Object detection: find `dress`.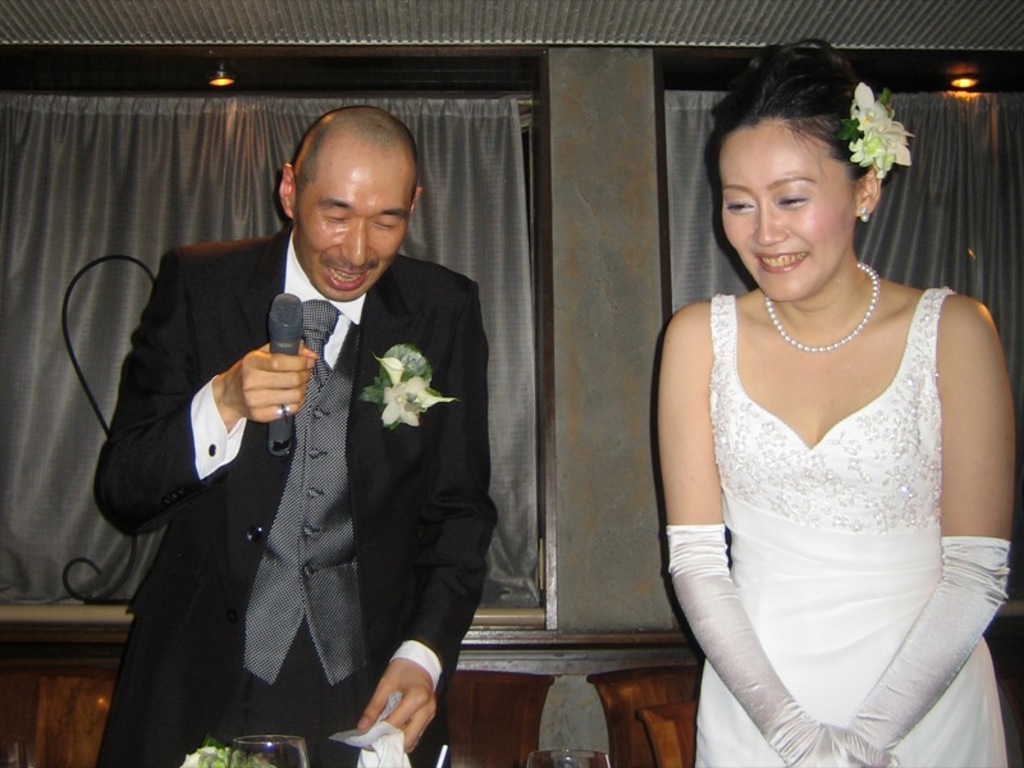
pyautogui.locateOnScreen(660, 218, 1014, 767).
